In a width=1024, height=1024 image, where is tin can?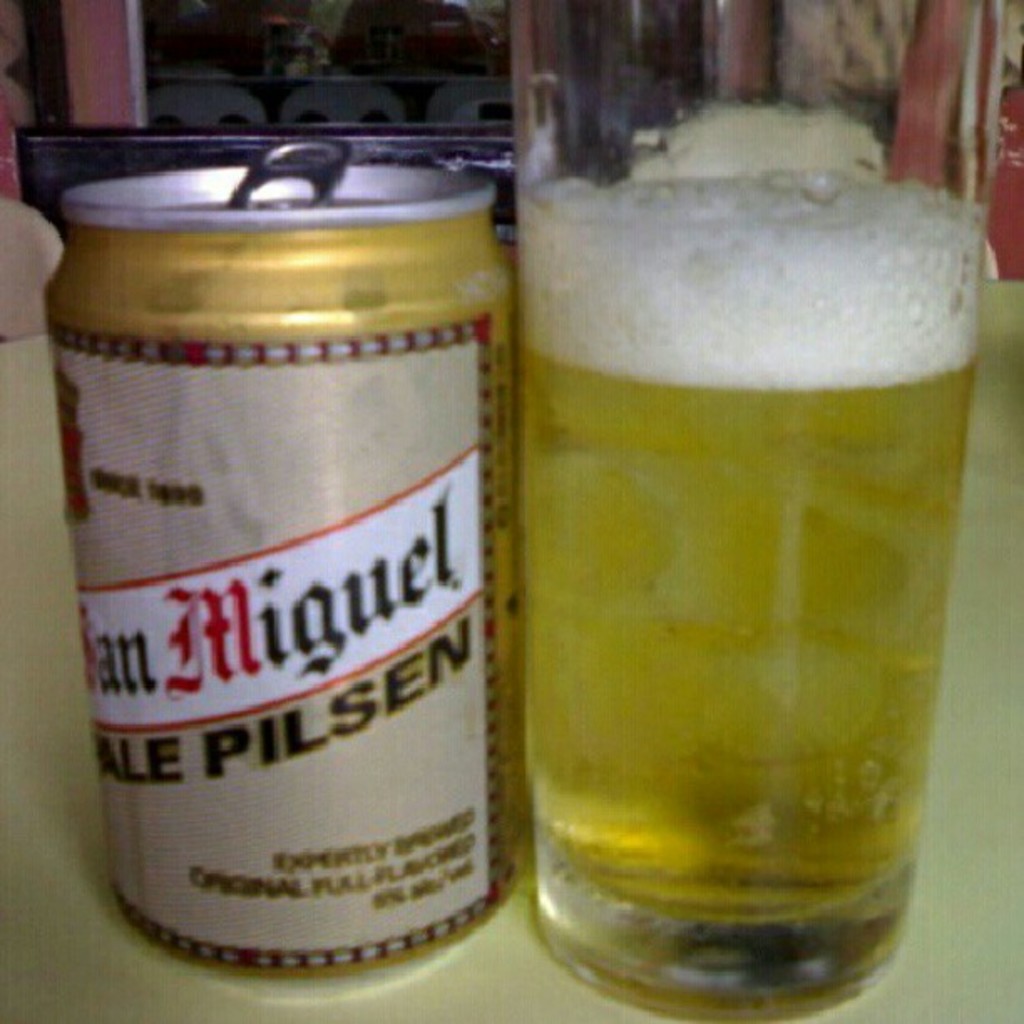
left=38, top=141, right=519, bottom=969.
